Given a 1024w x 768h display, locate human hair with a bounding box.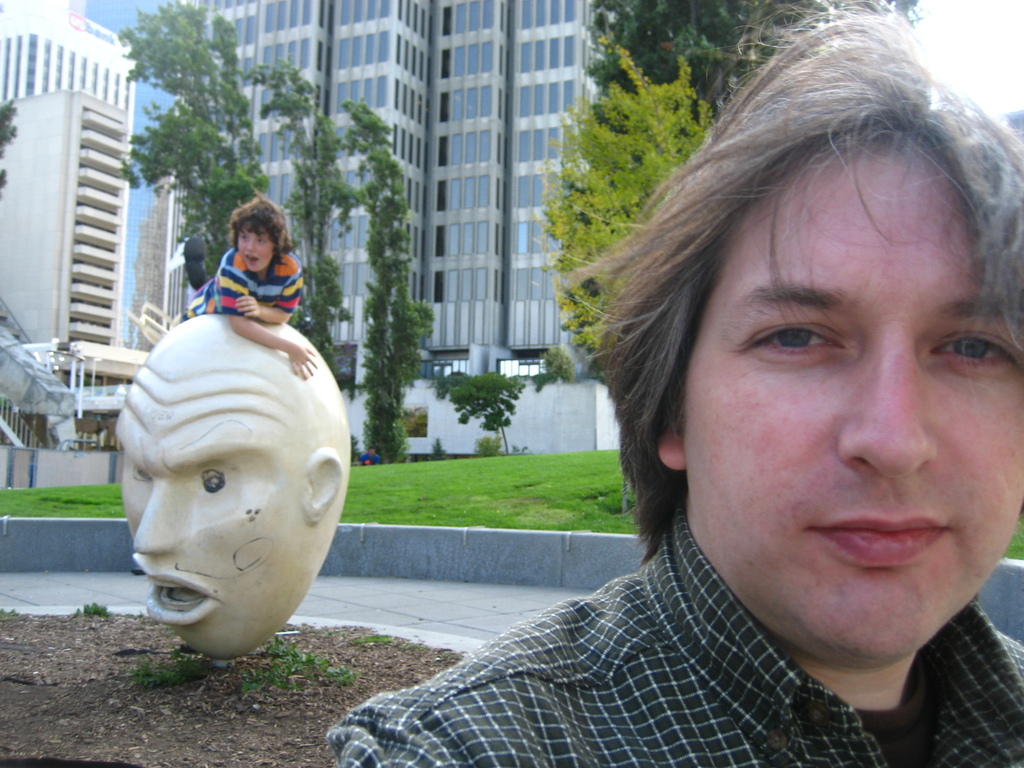
Located: (231,193,294,257).
